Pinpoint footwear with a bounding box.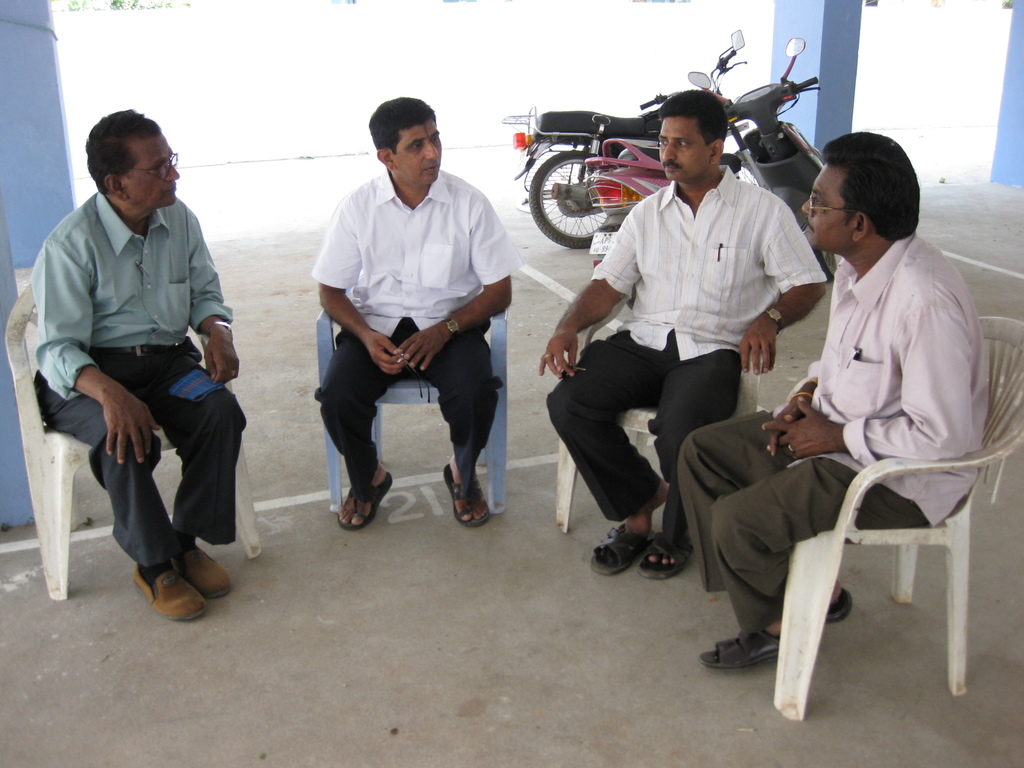
detection(639, 526, 688, 578).
